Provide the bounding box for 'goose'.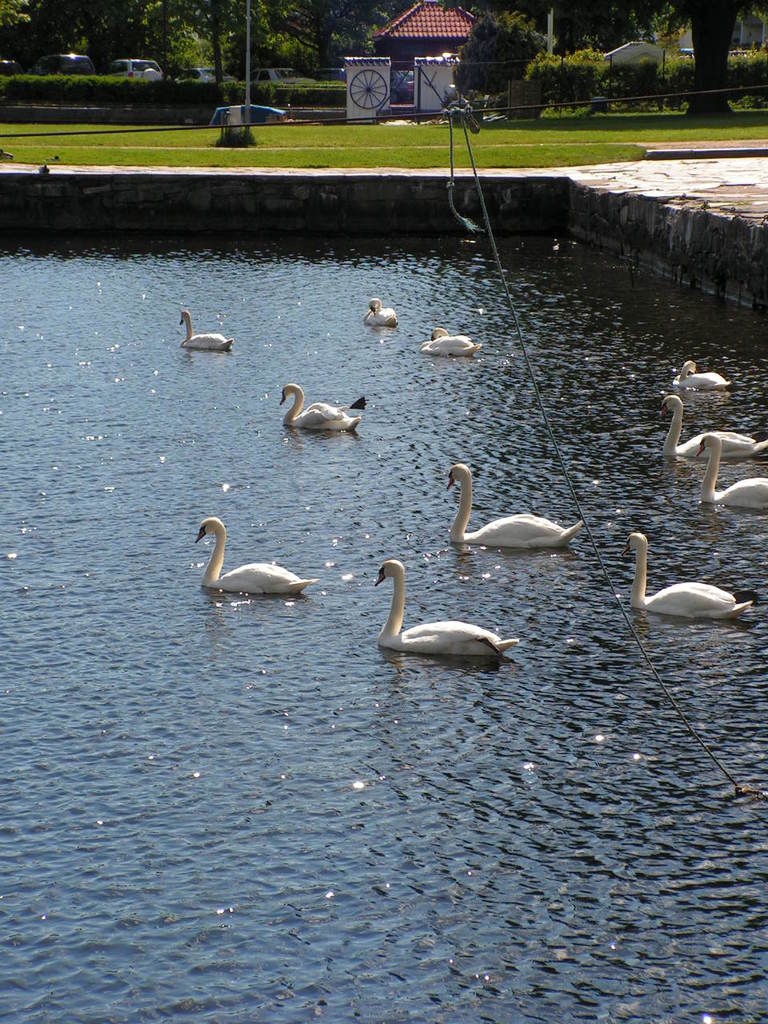
(414,322,470,358).
